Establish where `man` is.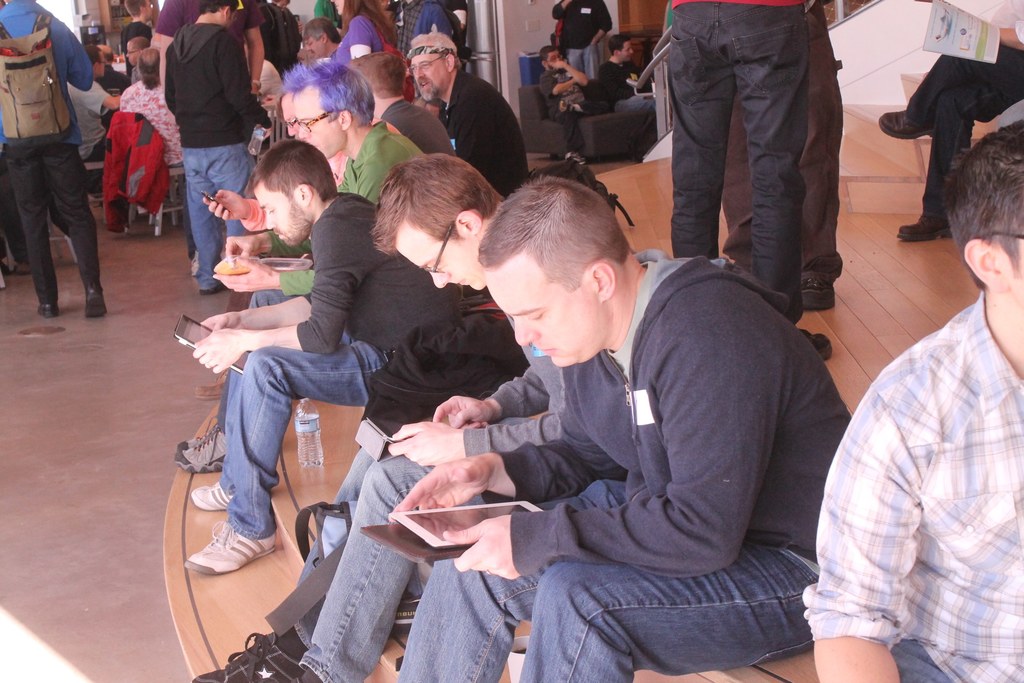
Established at [325,56,458,158].
